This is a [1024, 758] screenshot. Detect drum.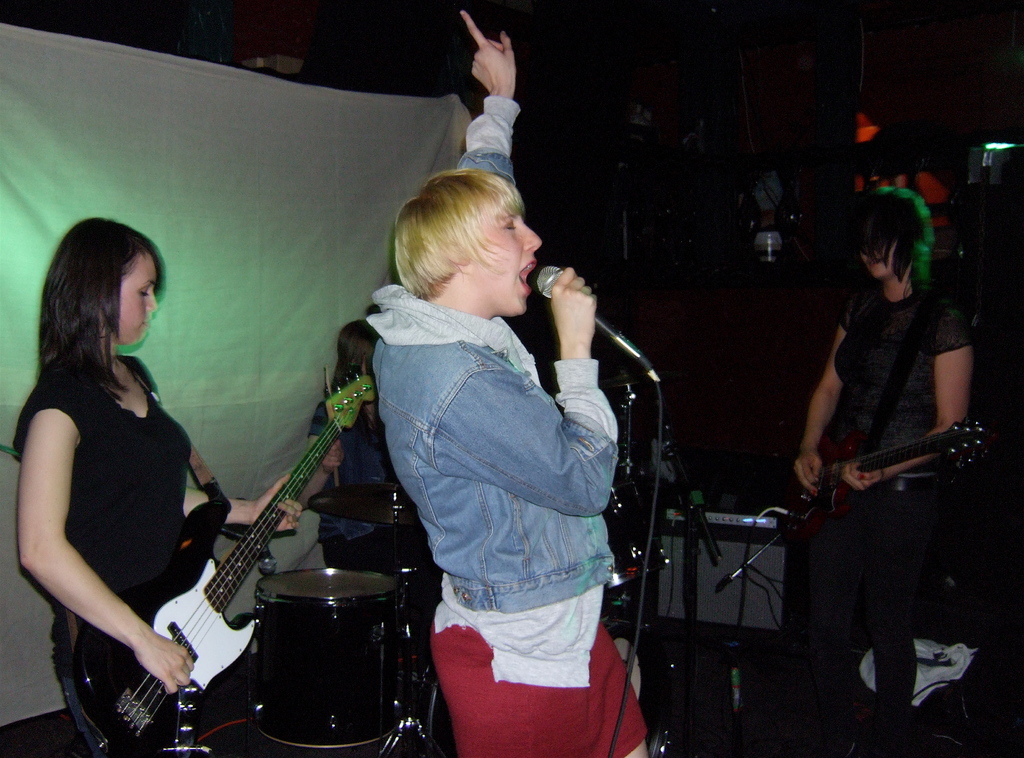
x1=249, y1=564, x2=400, y2=752.
